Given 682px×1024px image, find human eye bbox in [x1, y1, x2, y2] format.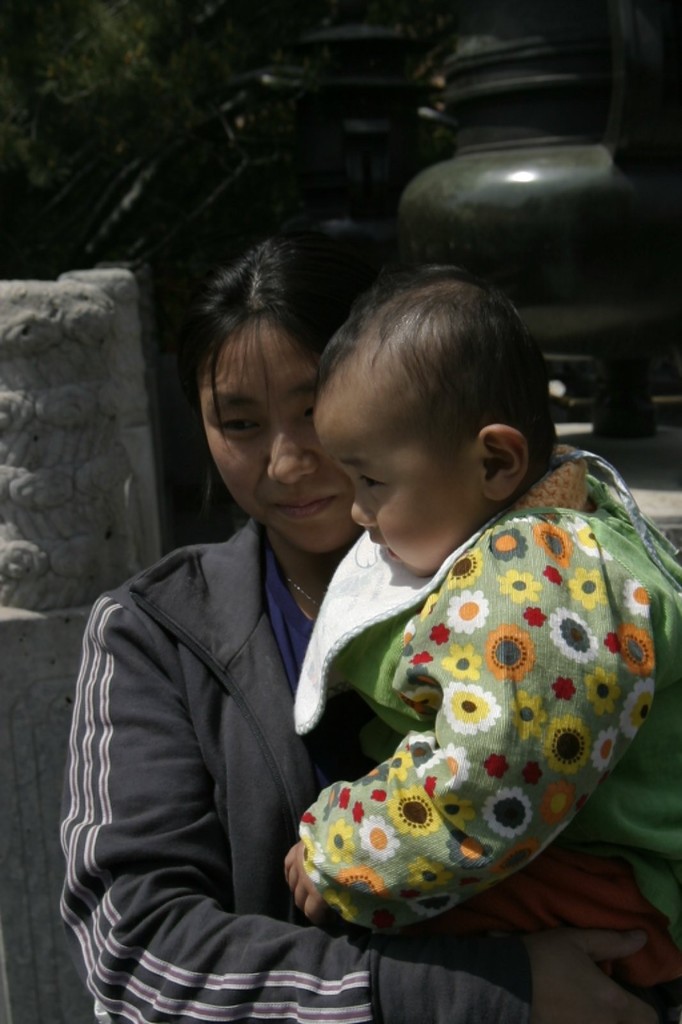
[358, 475, 384, 490].
